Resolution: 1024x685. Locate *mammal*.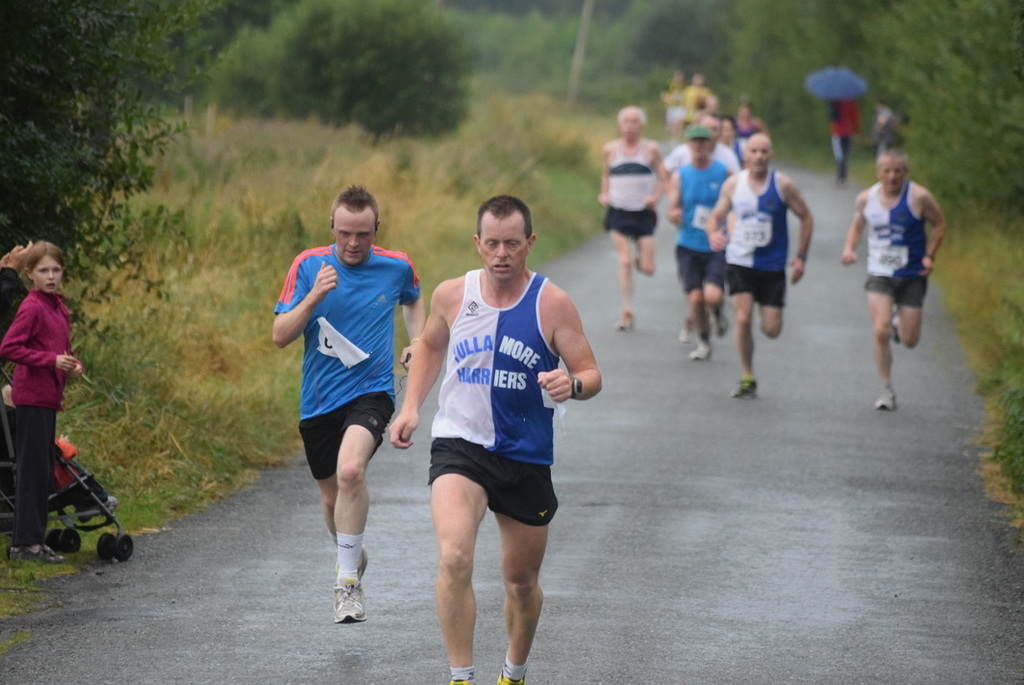
bbox(254, 198, 425, 596).
